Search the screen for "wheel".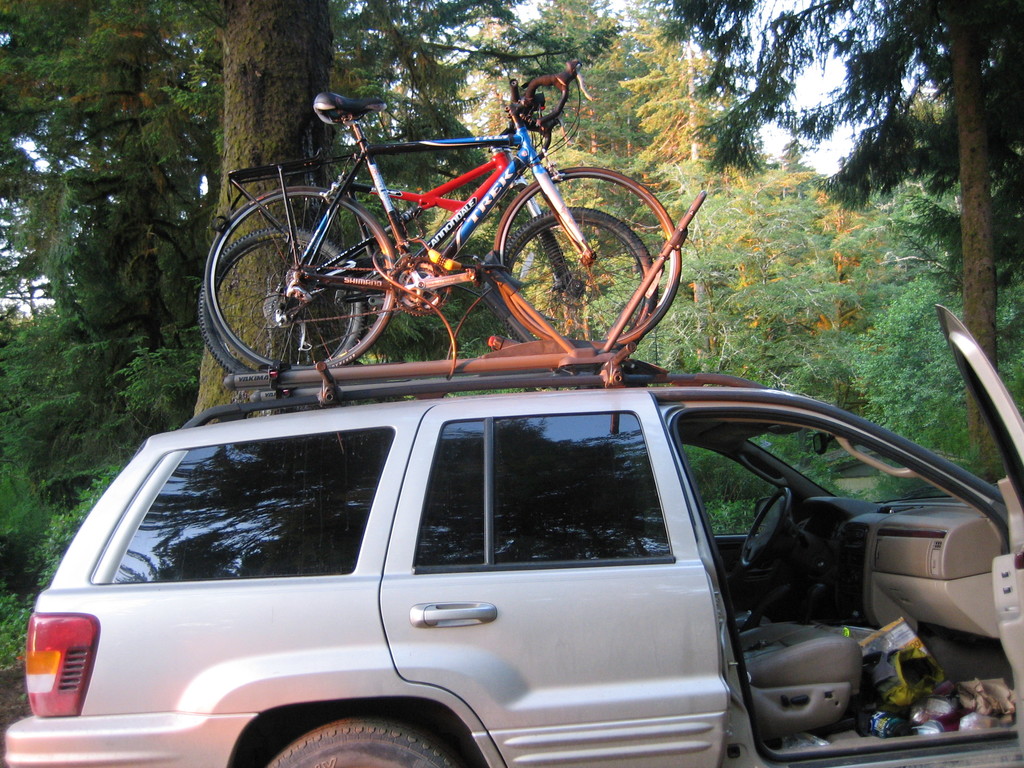
Found at x1=493 y1=167 x2=679 y2=350.
